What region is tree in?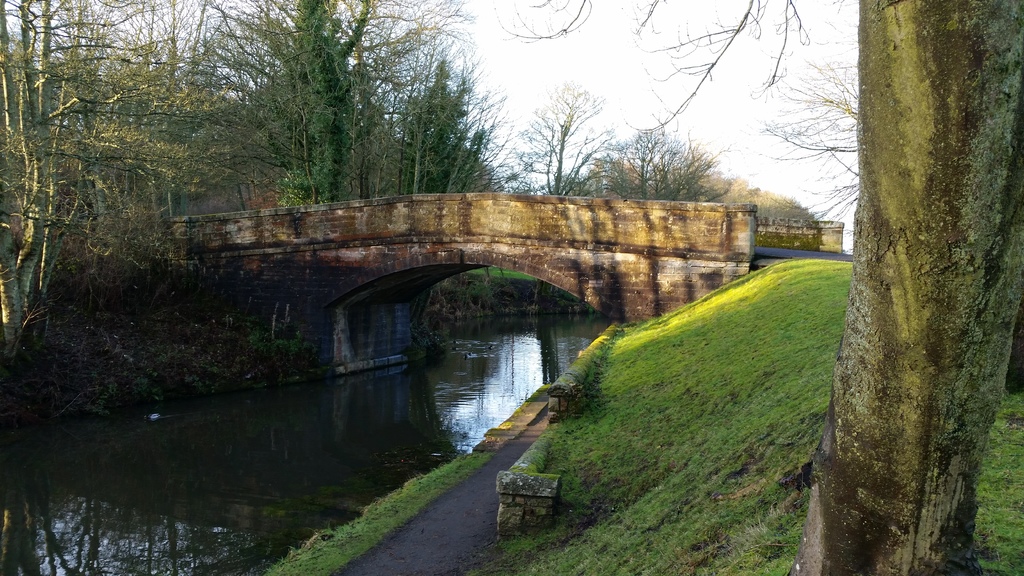
[x1=112, y1=0, x2=216, y2=132].
